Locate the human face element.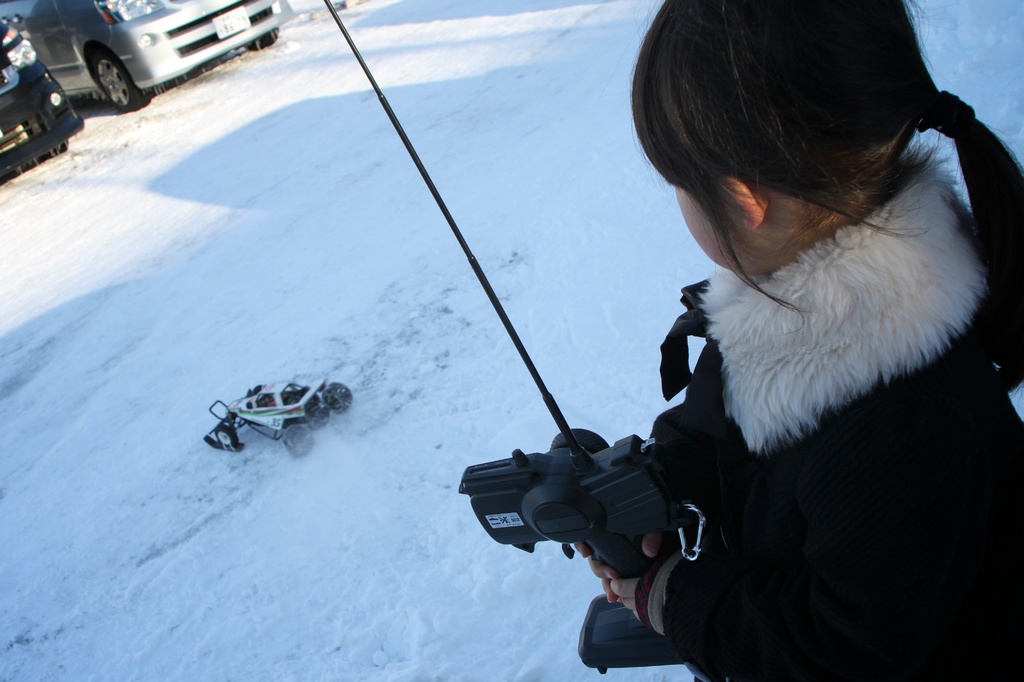
Element bbox: crop(672, 187, 759, 270).
